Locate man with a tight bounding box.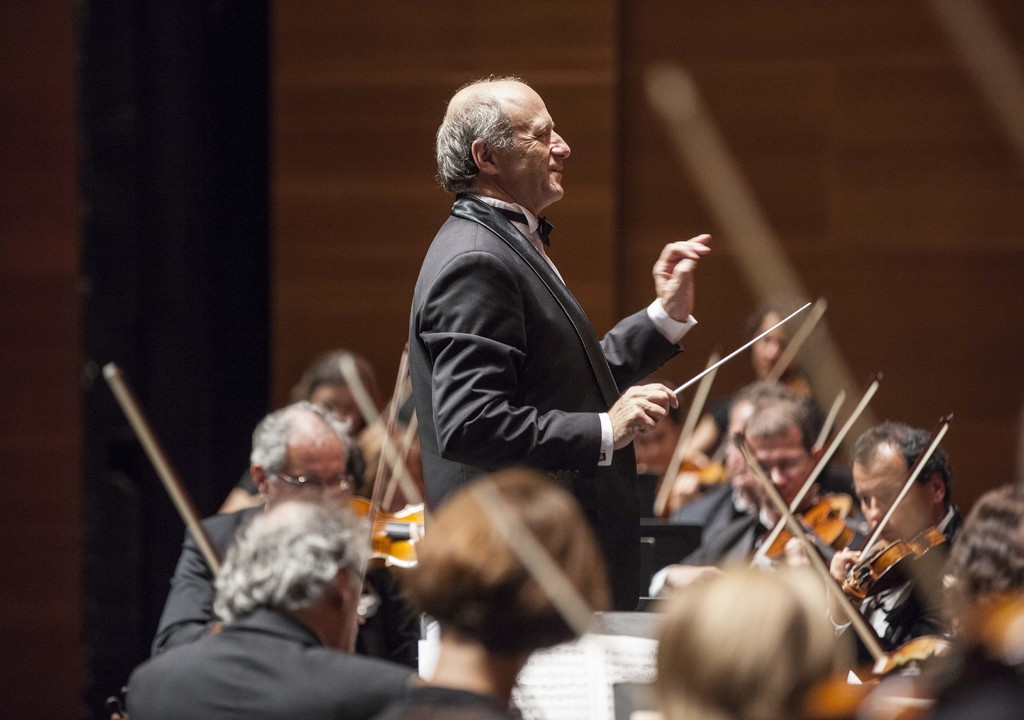
[372,85,724,634].
